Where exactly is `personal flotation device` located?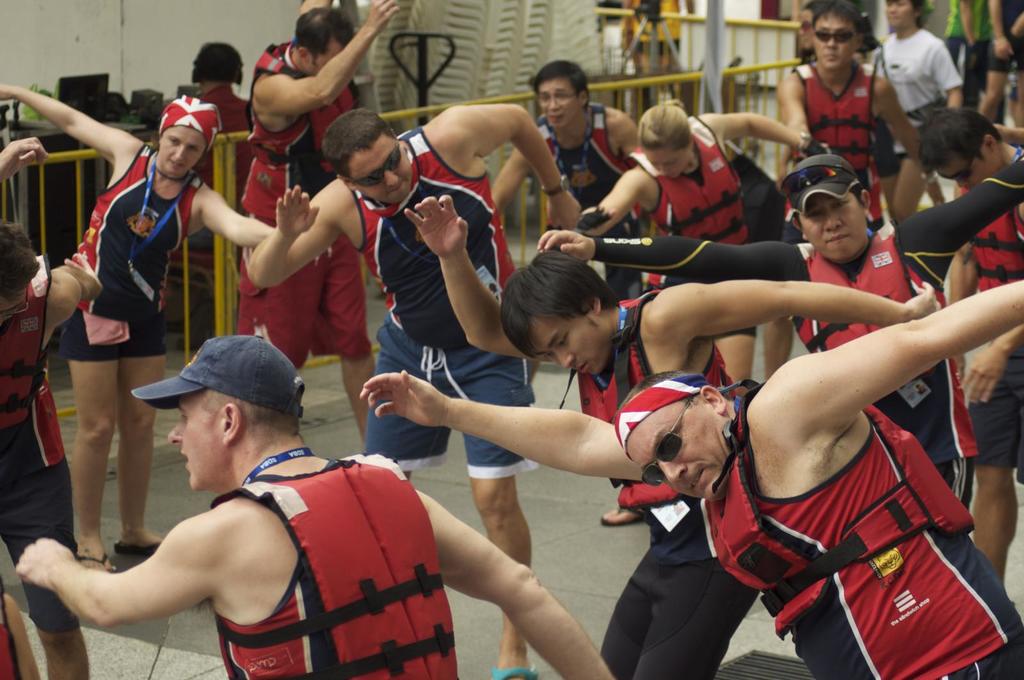
Its bounding box is region(2, 255, 43, 411).
